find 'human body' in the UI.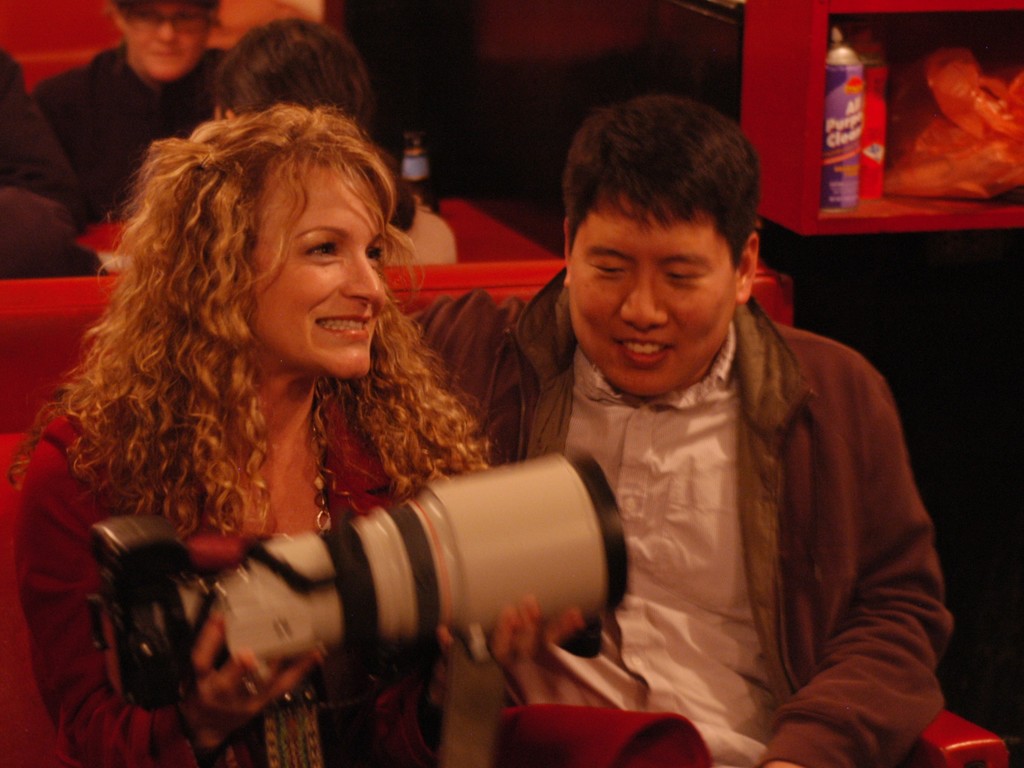
UI element at (left=0, top=105, right=582, bottom=767).
